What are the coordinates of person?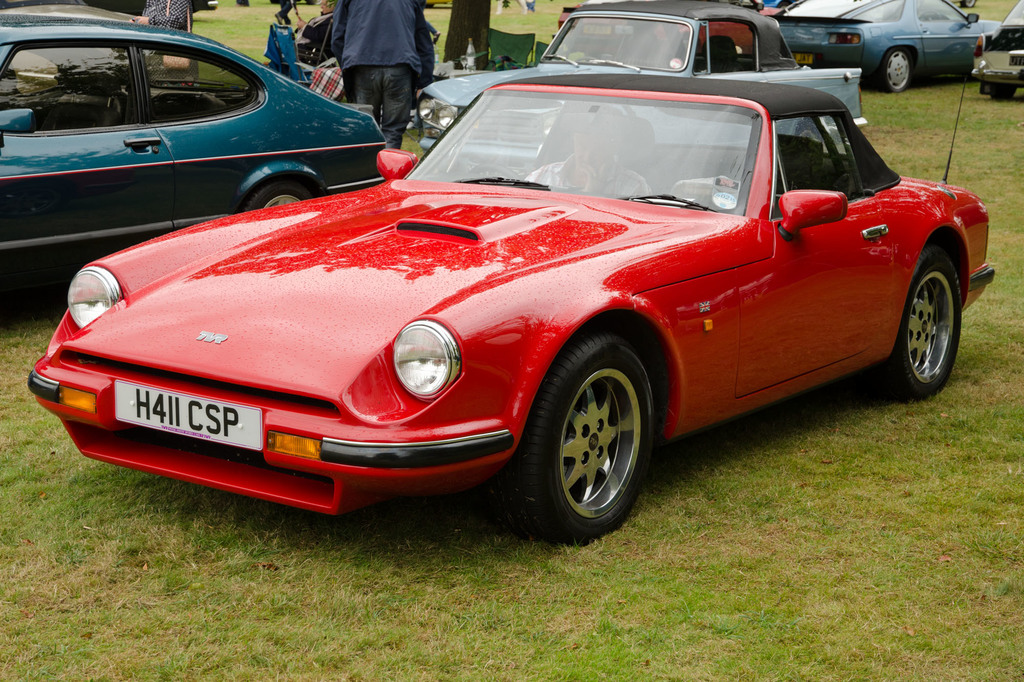
342 0 415 156.
